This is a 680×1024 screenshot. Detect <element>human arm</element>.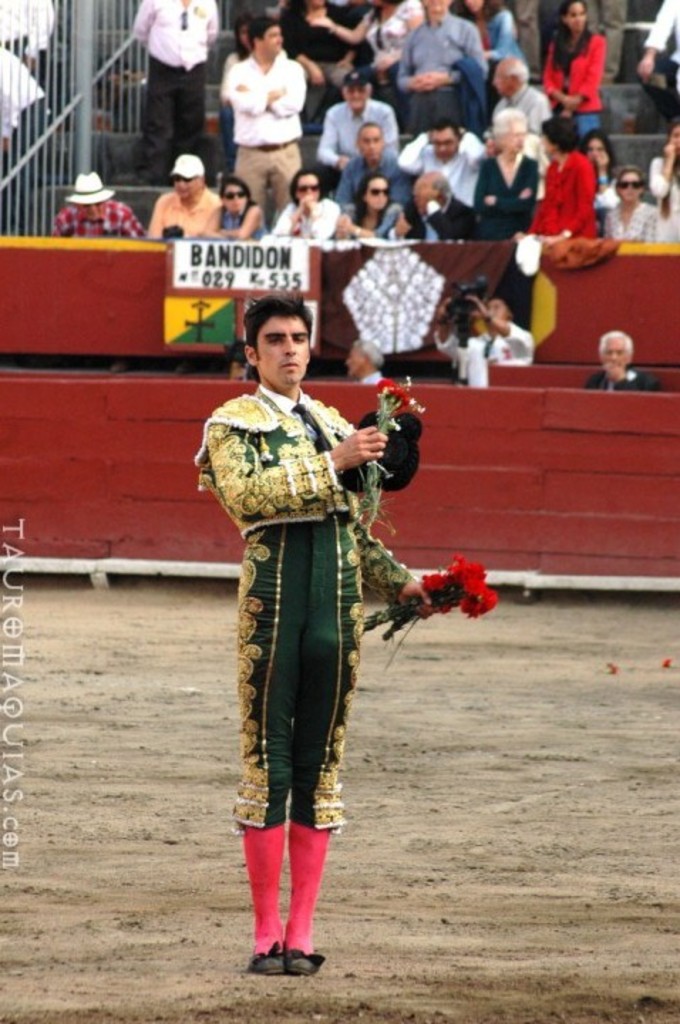
pyautogui.locateOnScreen(206, 420, 391, 519).
